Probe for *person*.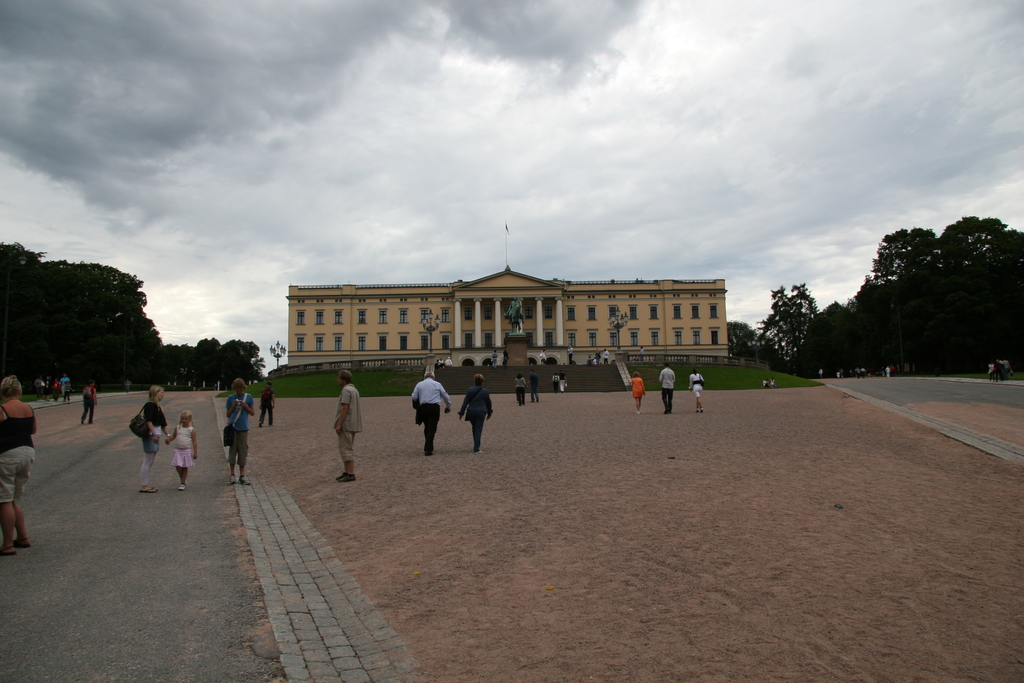
Probe result: bbox(538, 343, 548, 362).
